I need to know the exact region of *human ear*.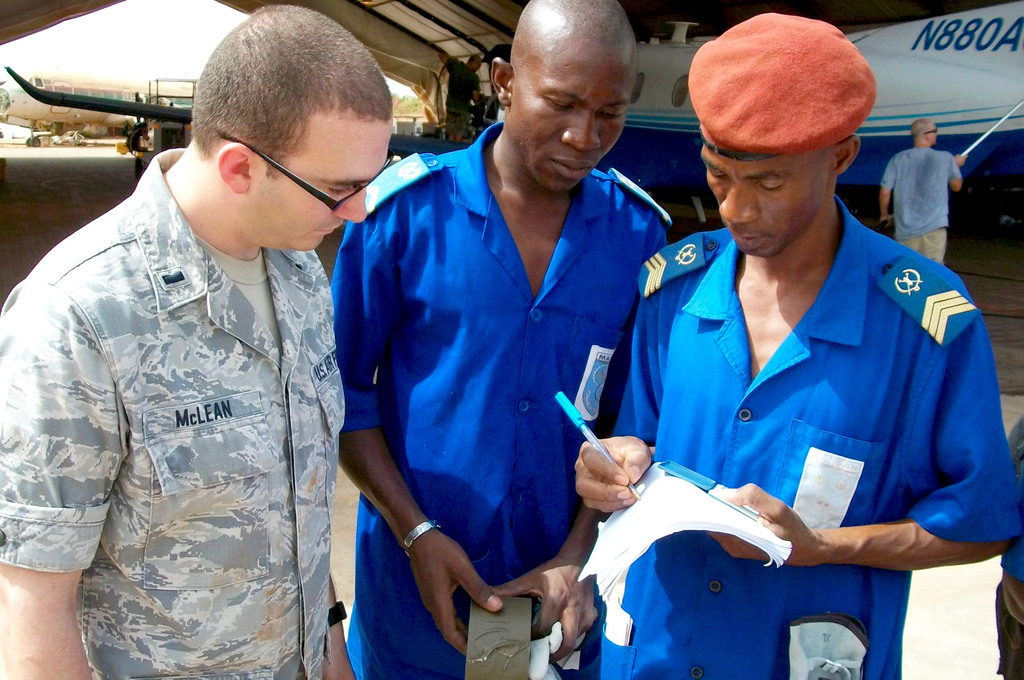
Region: [x1=216, y1=144, x2=252, y2=194].
